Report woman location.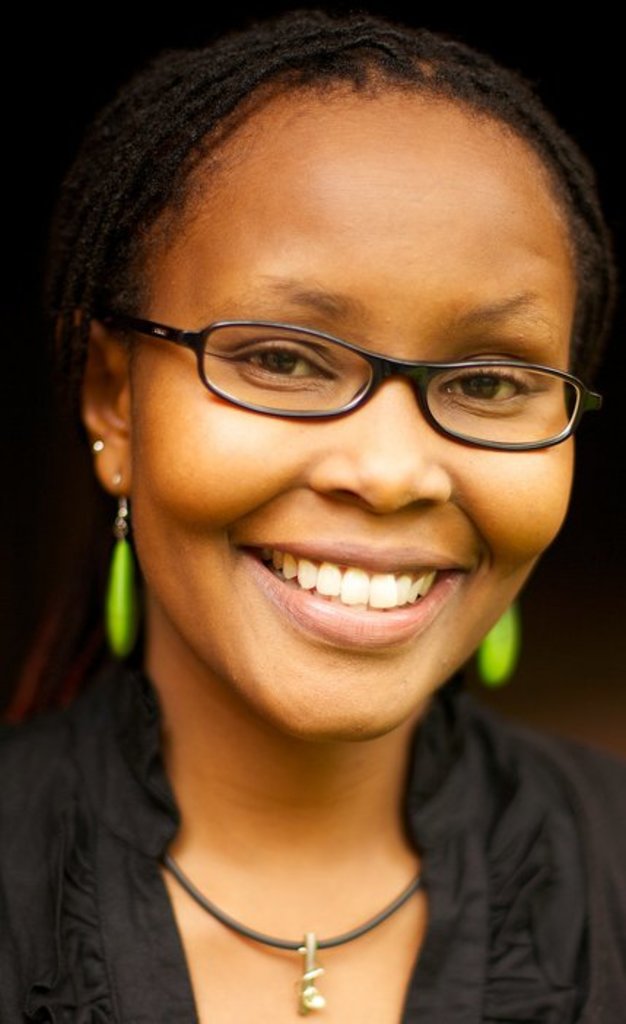
Report: 0/118/625/989.
